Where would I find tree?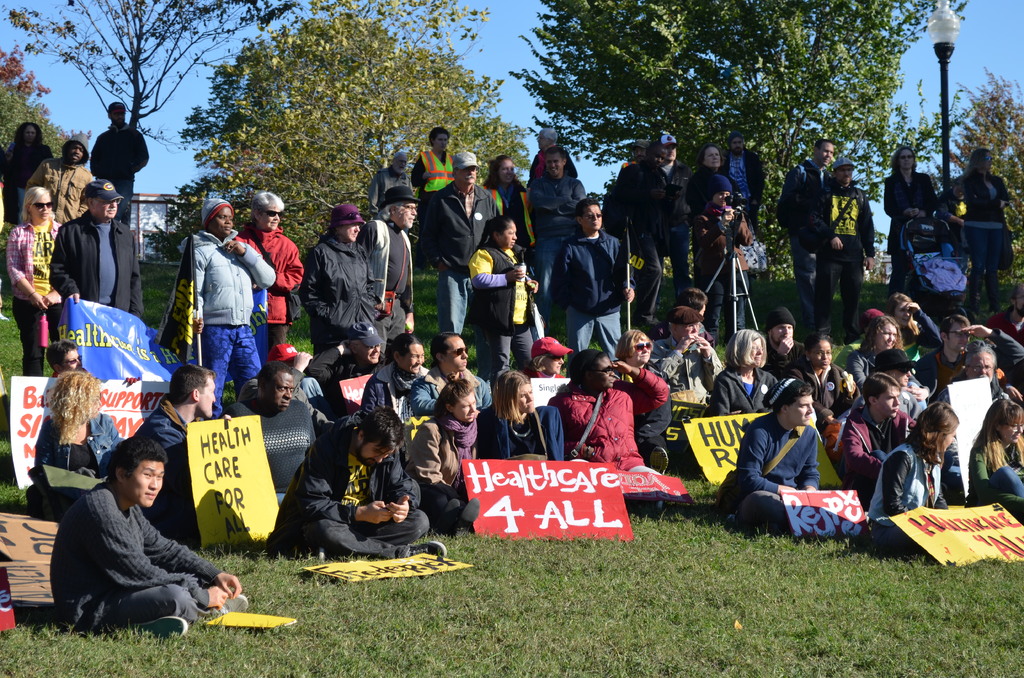
At box=[510, 0, 934, 259].
